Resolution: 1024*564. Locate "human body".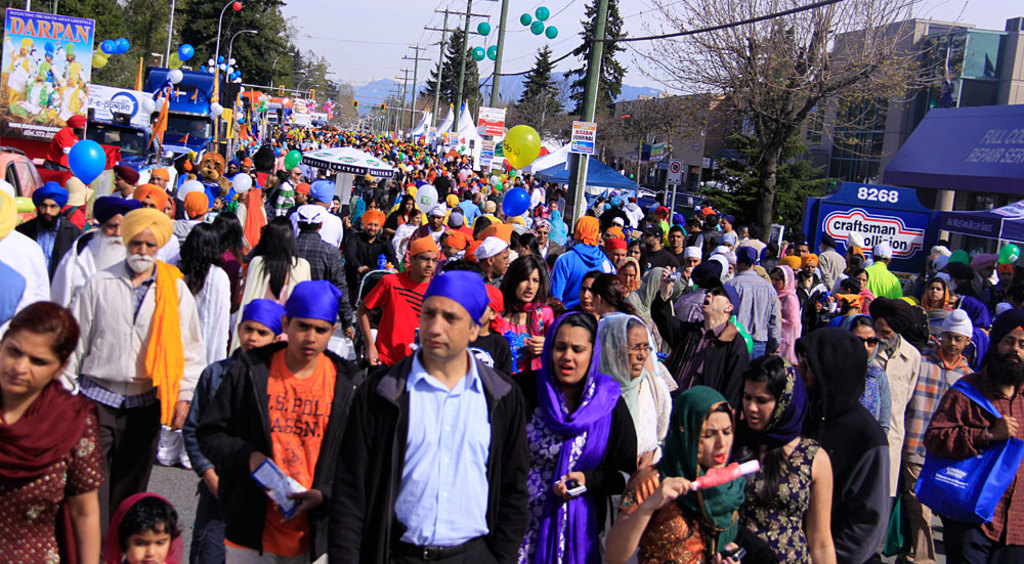
[925, 365, 1023, 563].
